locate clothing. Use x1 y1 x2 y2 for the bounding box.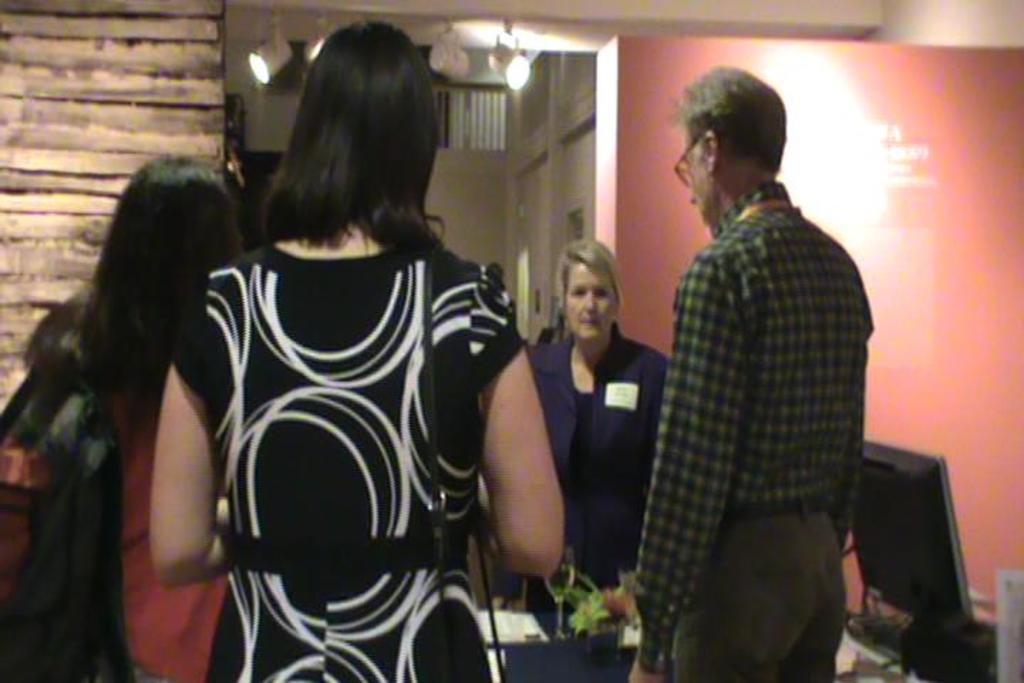
630 182 876 682.
